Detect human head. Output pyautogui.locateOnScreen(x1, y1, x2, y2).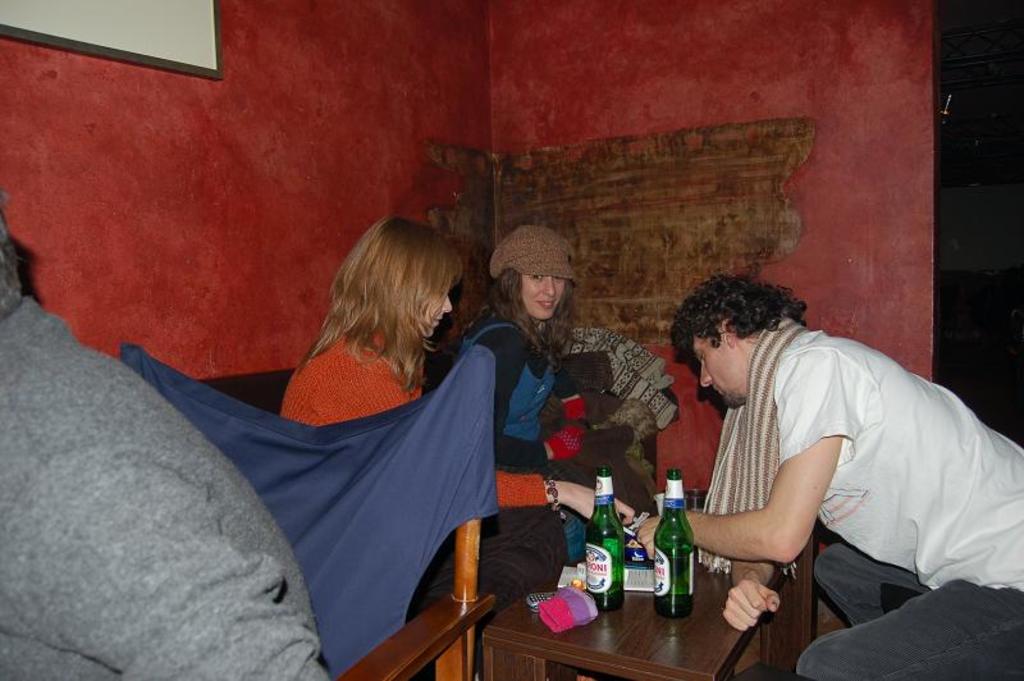
pyautogui.locateOnScreen(323, 212, 466, 347).
